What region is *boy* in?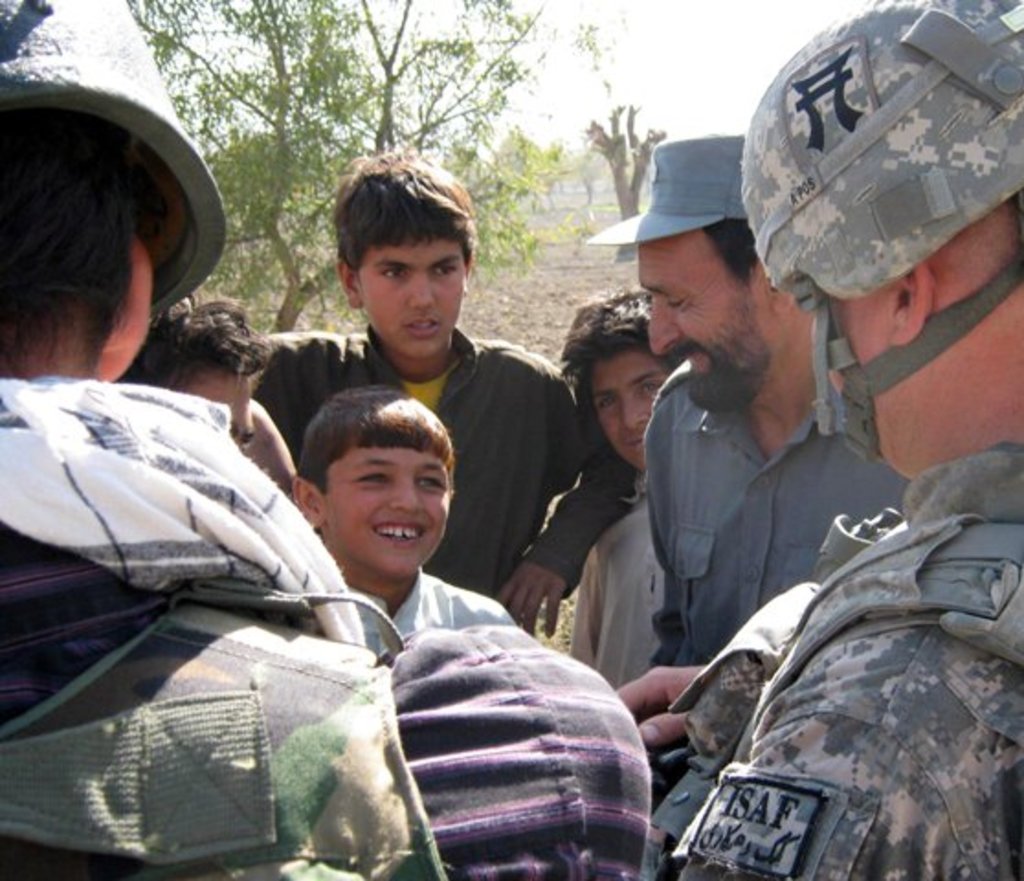
[295,395,518,664].
